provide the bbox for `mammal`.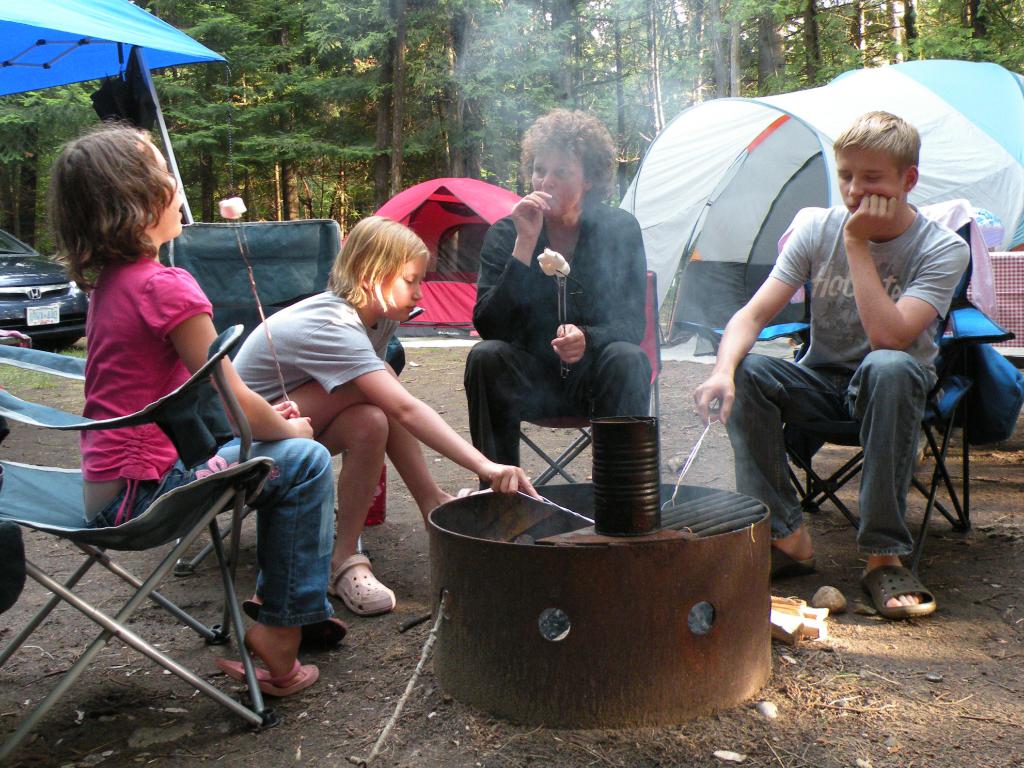
{"left": 711, "top": 122, "right": 979, "bottom": 579}.
